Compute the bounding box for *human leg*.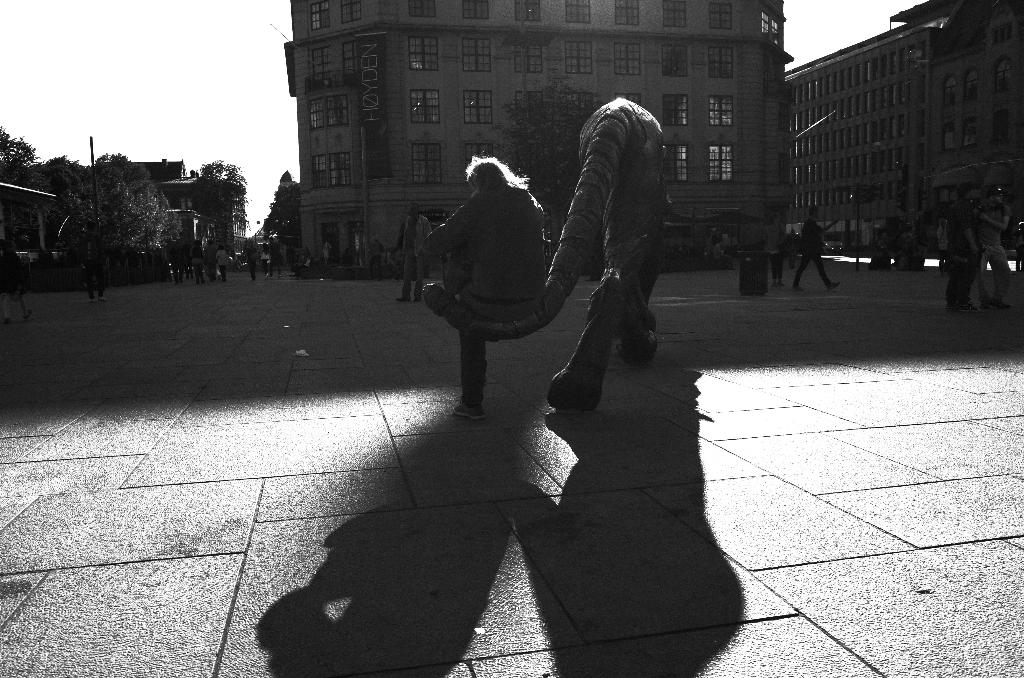
(x1=812, y1=239, x2=845, y2=284).
